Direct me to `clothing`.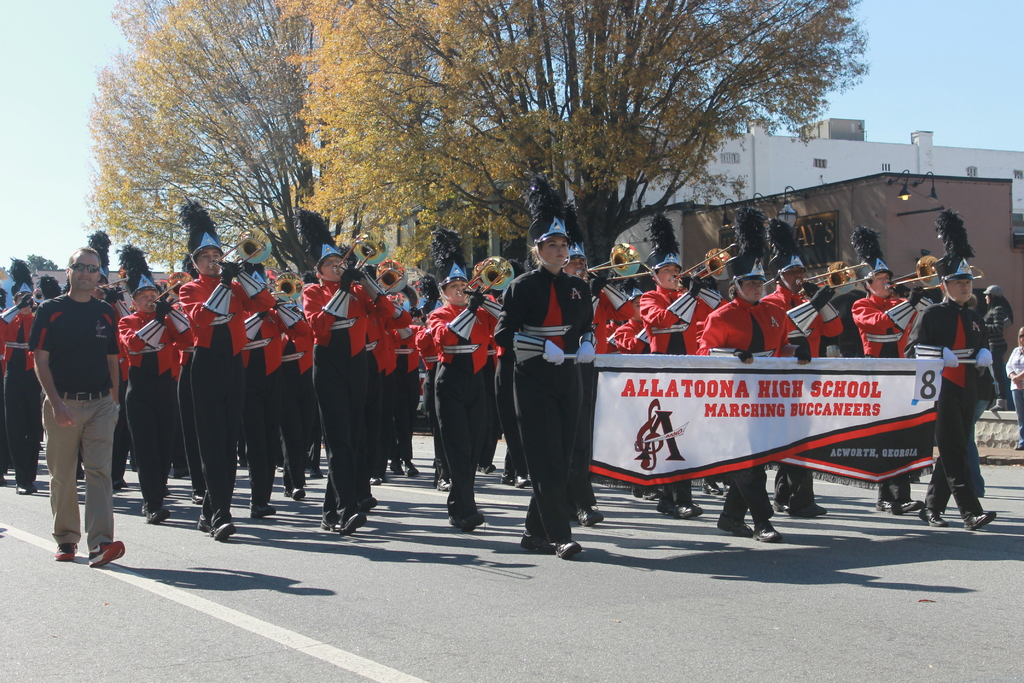
Direction: locate(117, 307, 192, 513).
